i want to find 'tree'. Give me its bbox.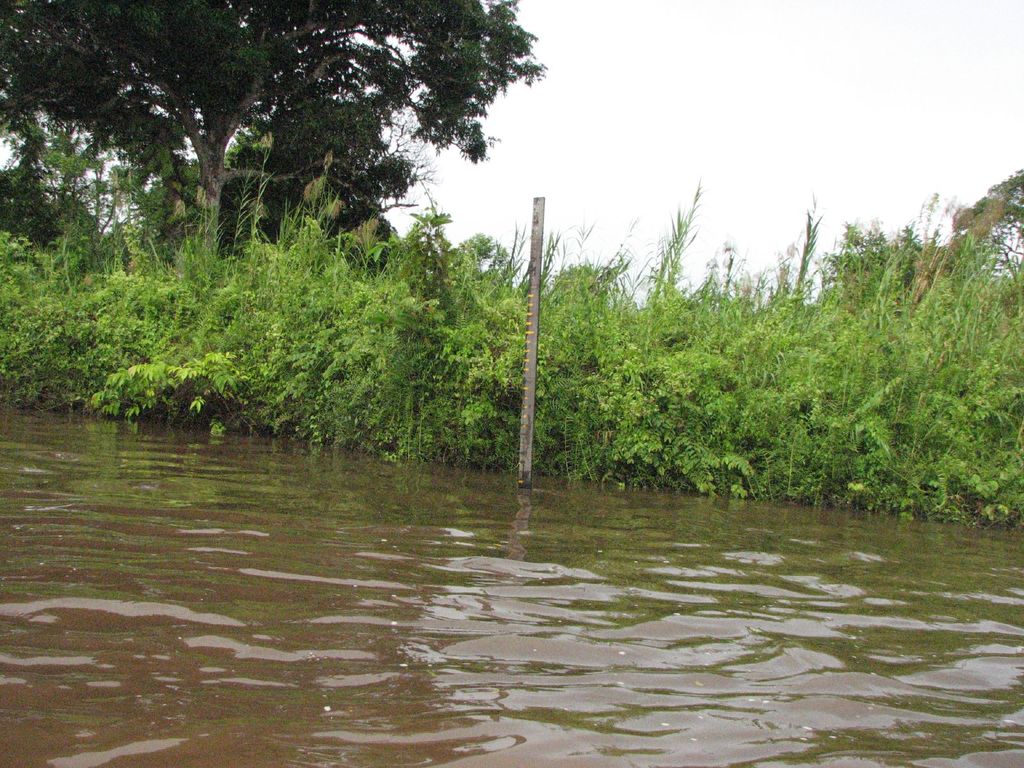
BBox(0, 0, 543, 252).
